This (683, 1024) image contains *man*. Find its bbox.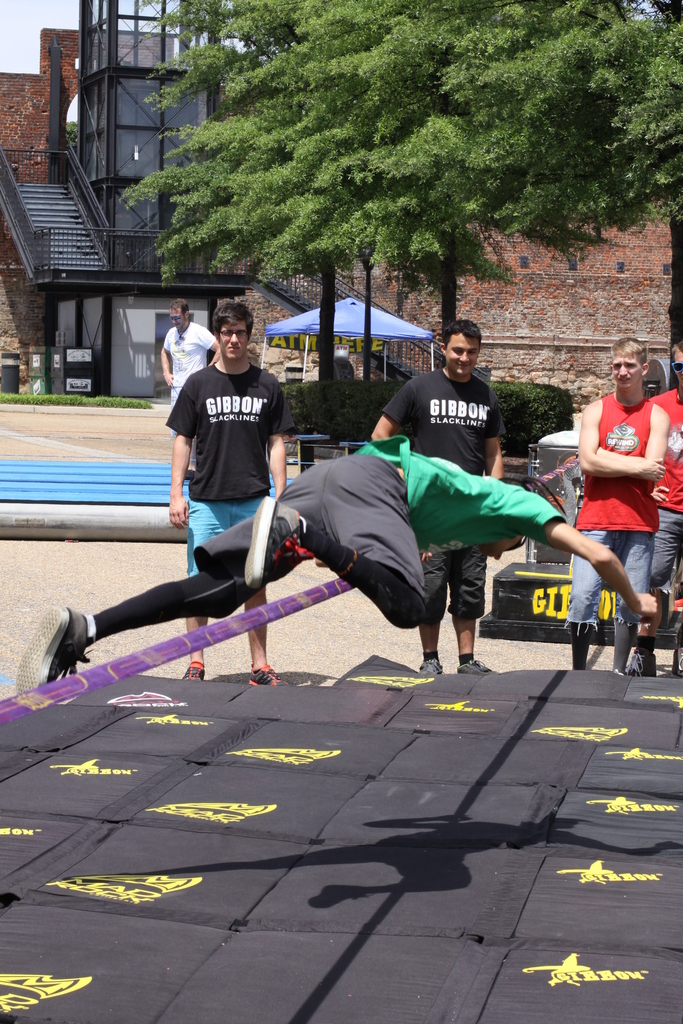
l=8, t=429, r=659, b=695.
